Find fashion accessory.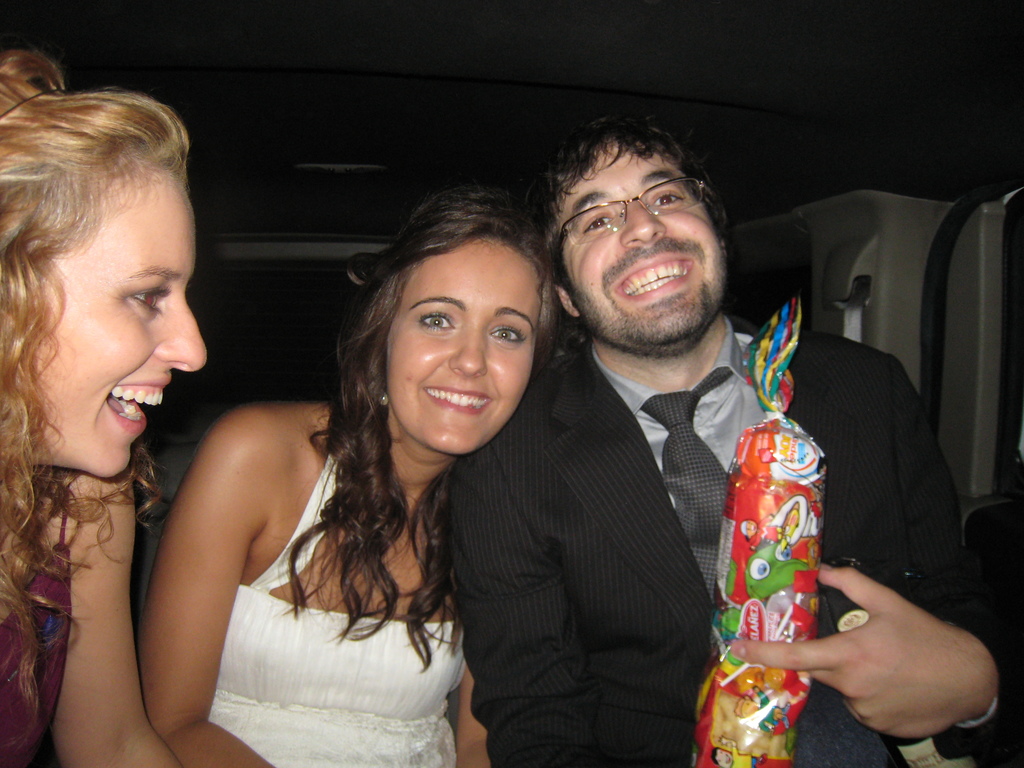
left=550, top=168, right=710, bottom=270.
